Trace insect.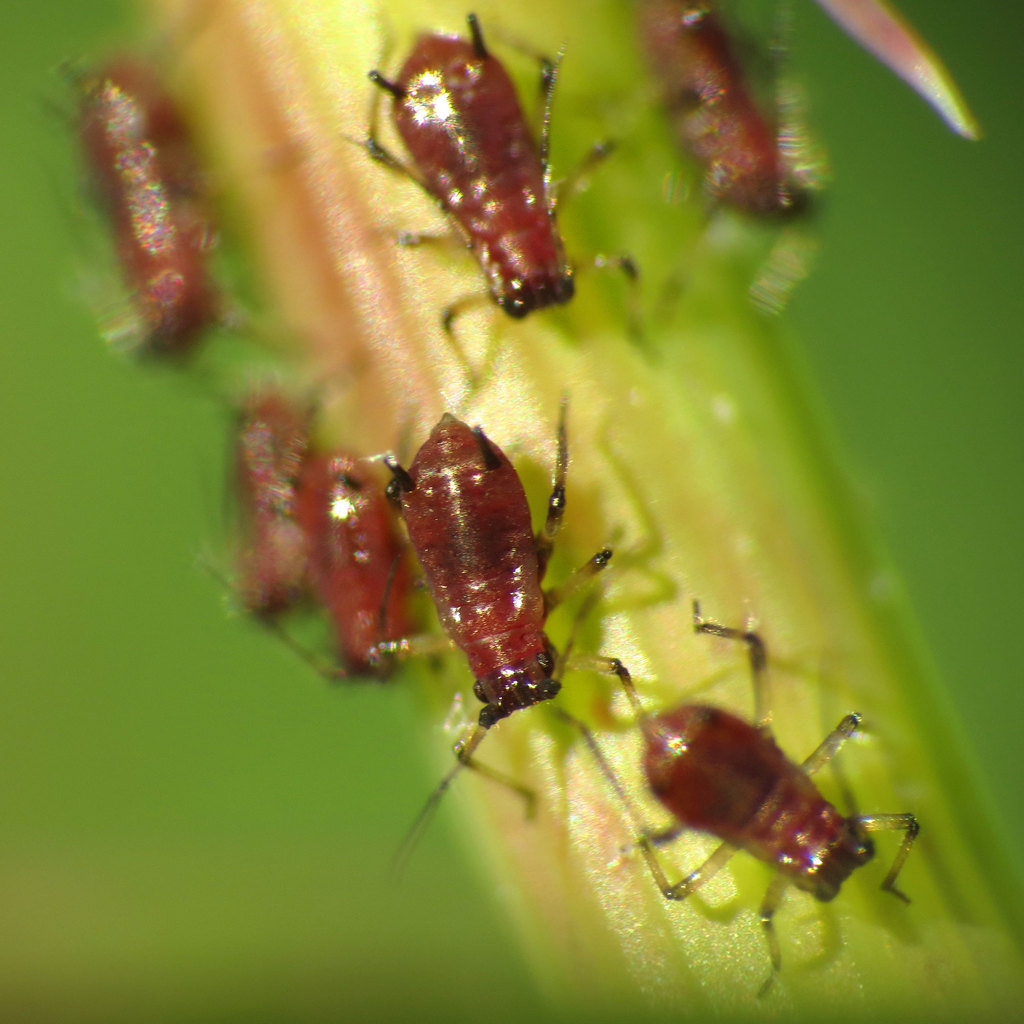
Traced to <region>56, 55, 245, 350</region>.
